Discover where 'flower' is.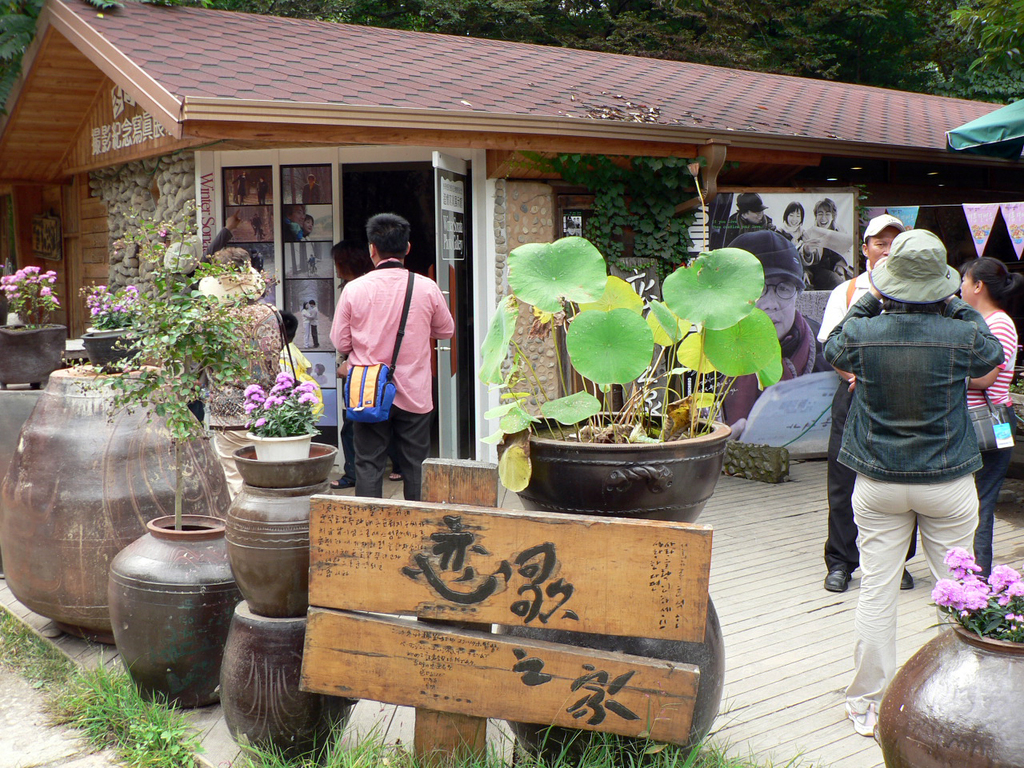
Discovered at 931 578 962 607.
